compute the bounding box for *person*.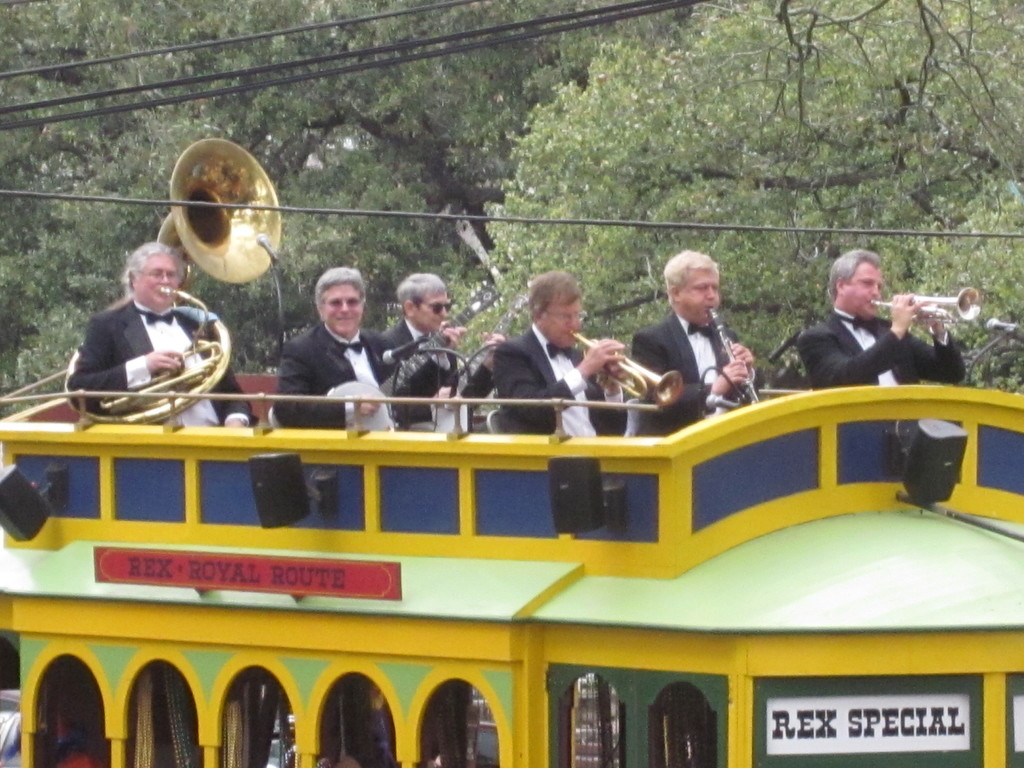
[x1=78, y1=231, x2=221, y2=433].
